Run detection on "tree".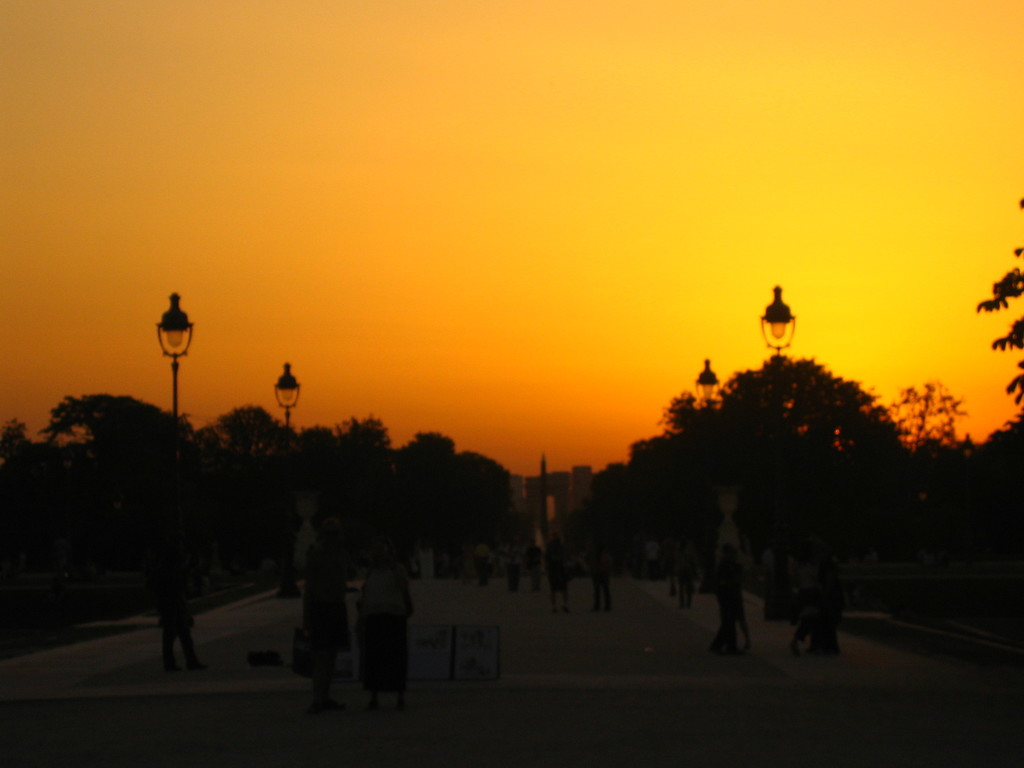
Result: <bbox>595, 309, 933, 611</bbox>.
